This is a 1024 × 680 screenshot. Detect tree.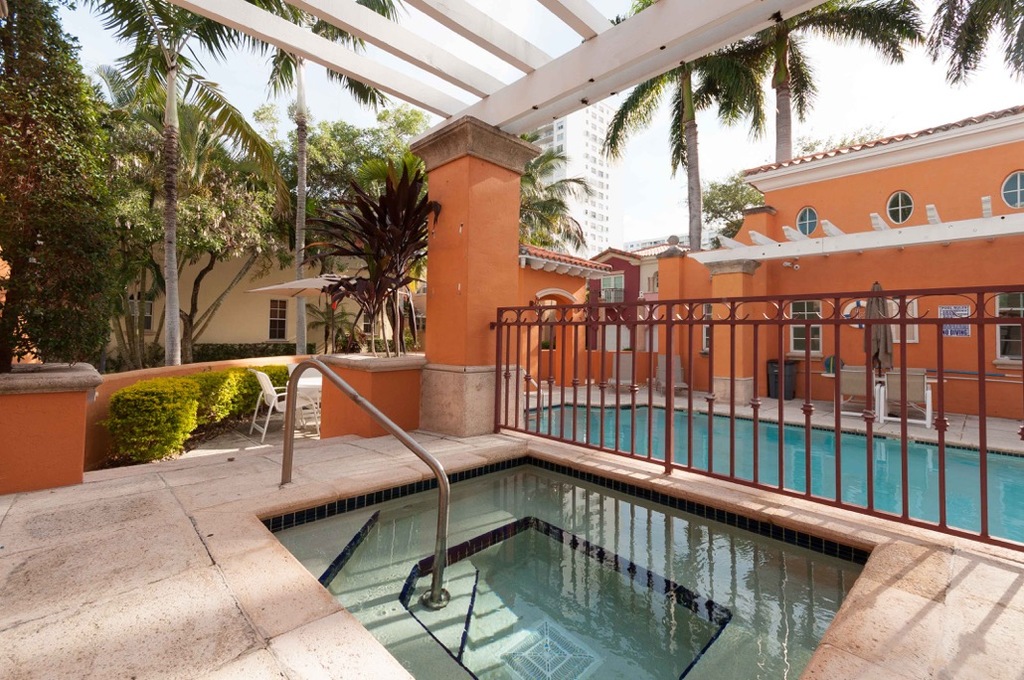
crop(314, 135, 429, 357).
